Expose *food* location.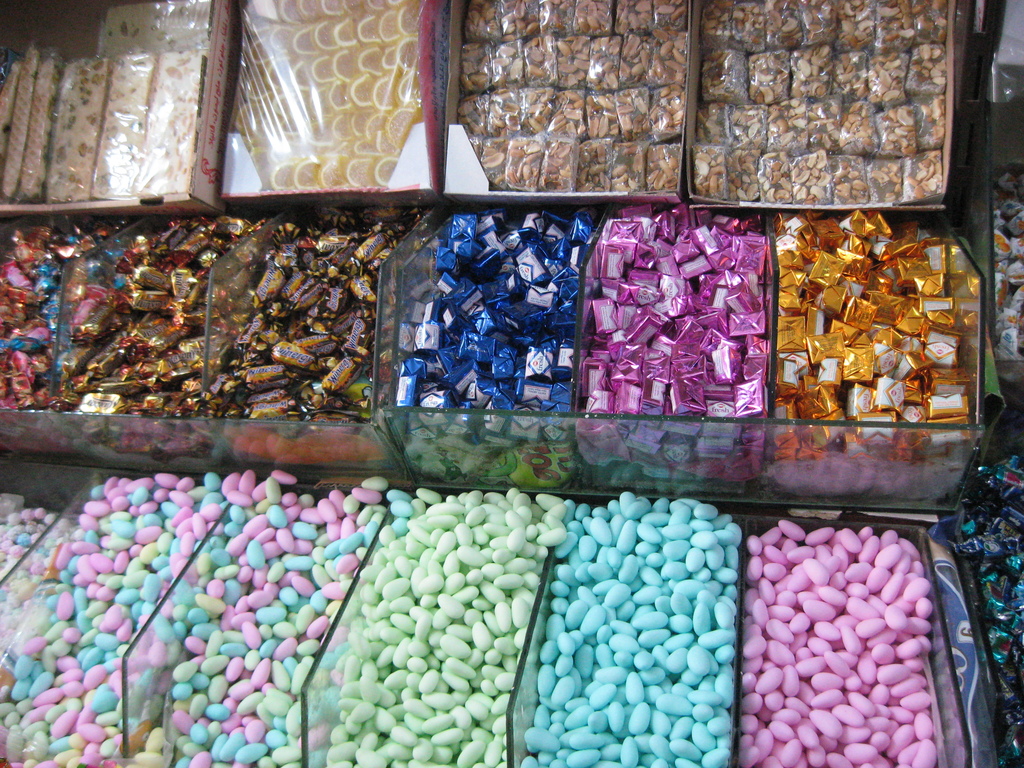
Exposed at 205:200:438:463.
